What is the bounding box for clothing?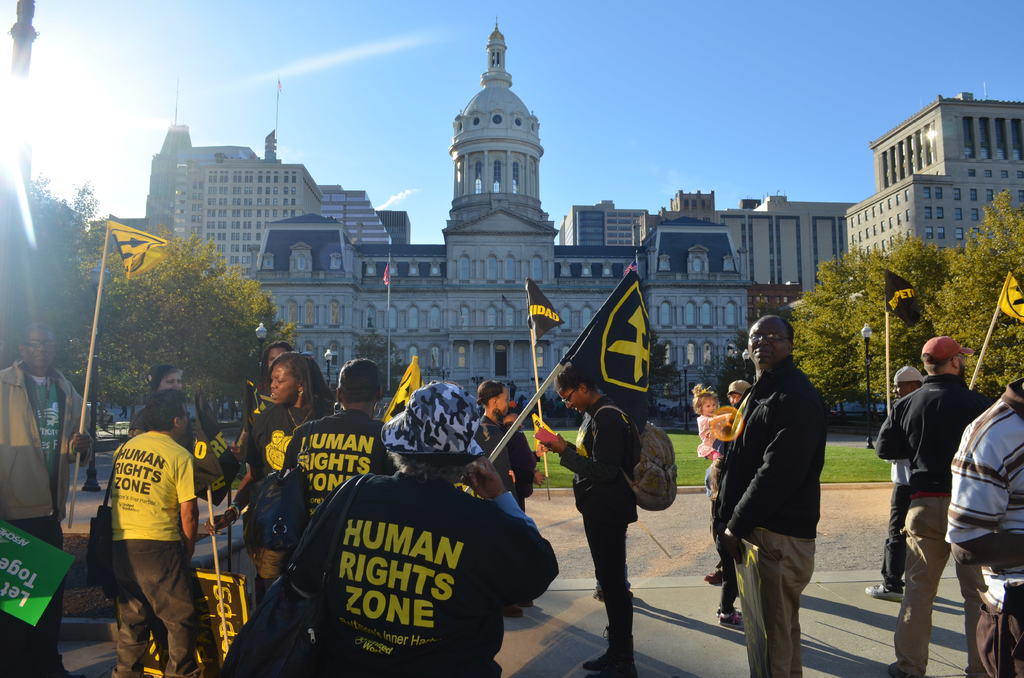
pyautogui.locateOnScreen(250, 402, 336, 466).
